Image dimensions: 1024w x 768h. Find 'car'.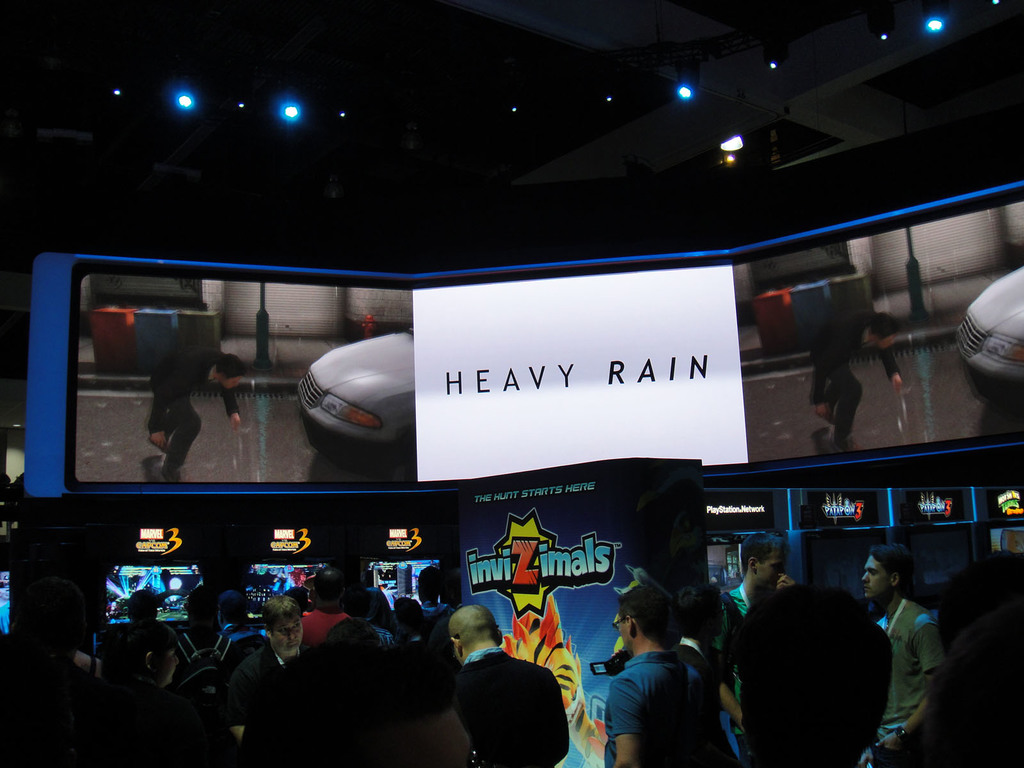
locate(957, 265, 1023, 409).
